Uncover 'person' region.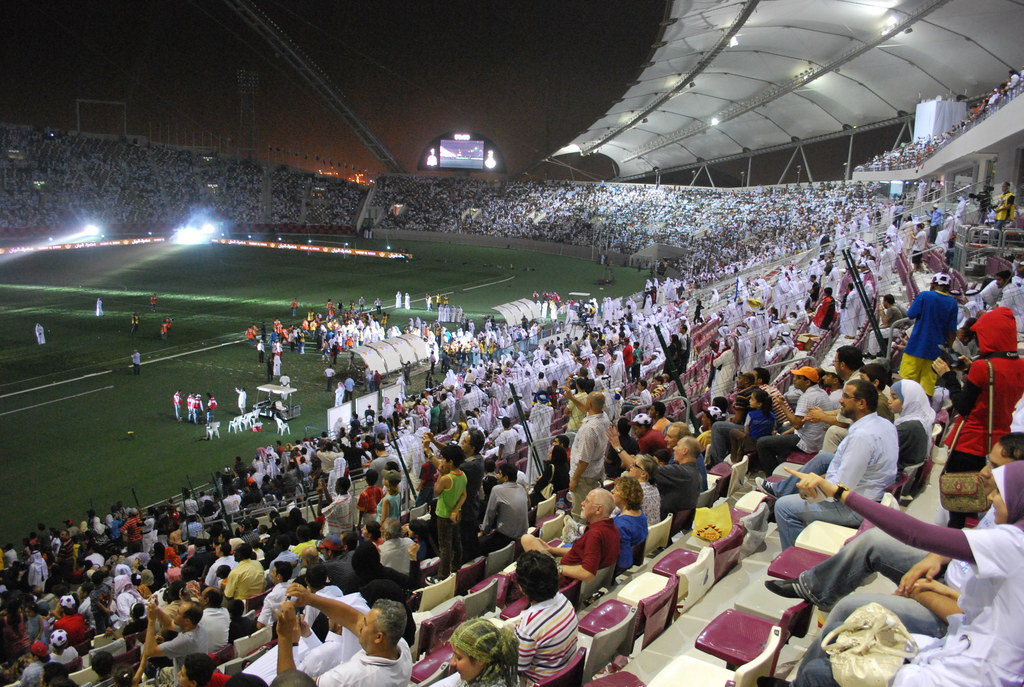
Uncovered: x1=146, y1=287, x2=158, y2=312.
